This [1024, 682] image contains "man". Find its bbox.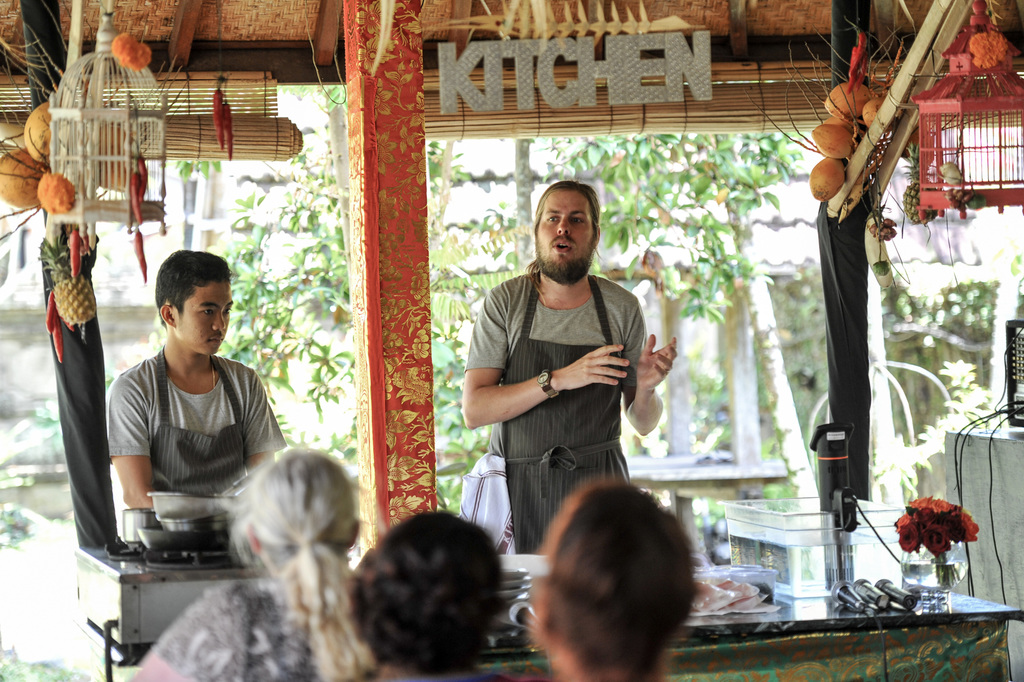
[x1=458, y1=179, x2=681, y2=553].
